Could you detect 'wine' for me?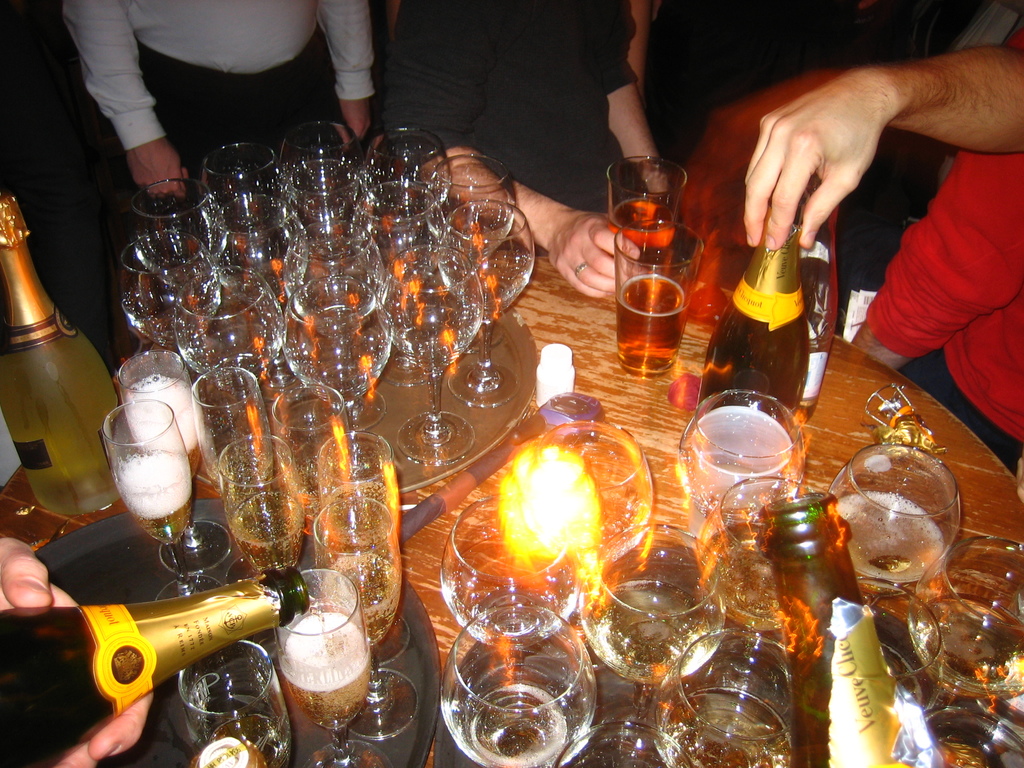
Detection result: <region>609, 199, 678, 312</region>.
